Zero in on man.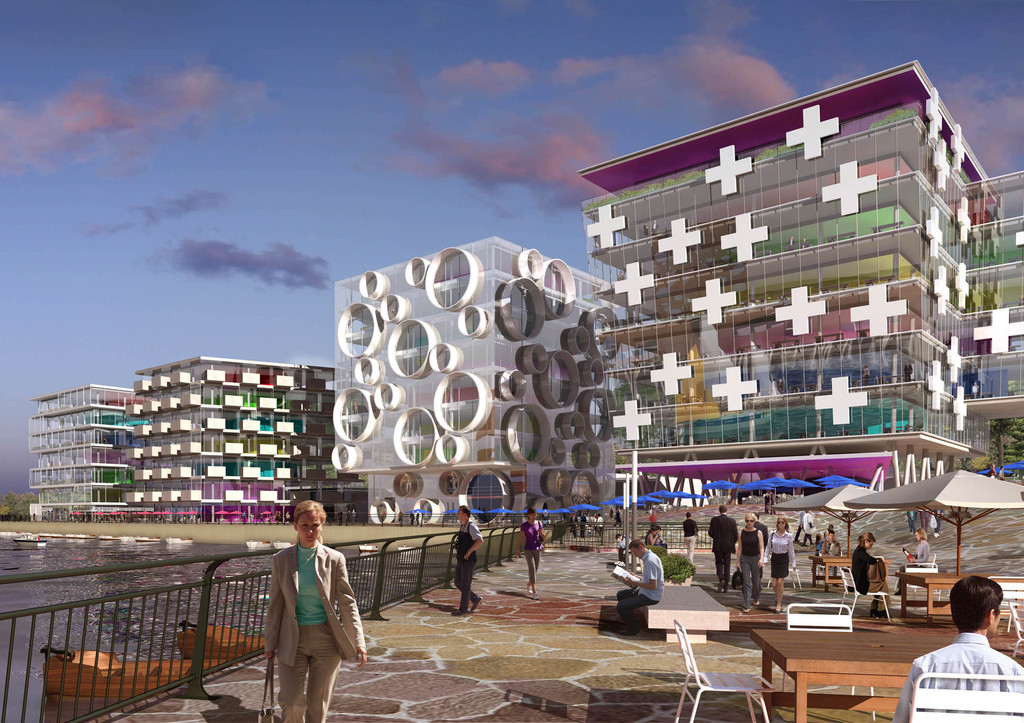
Zeroed in: bbox=(820, 530, 841, 589).
